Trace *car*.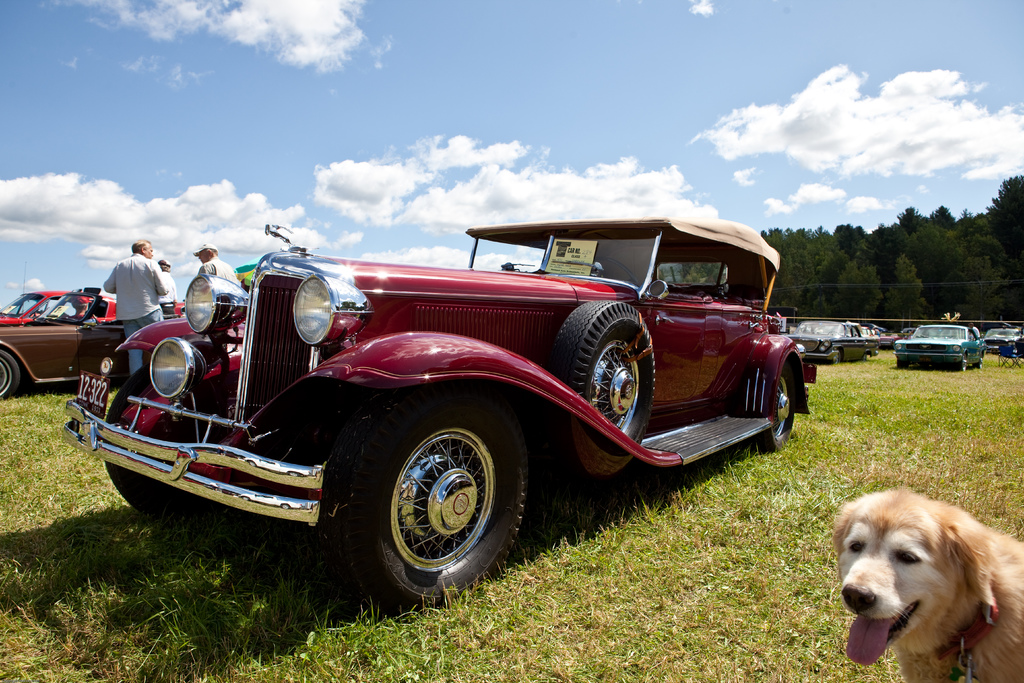
Traced to 771/317/886/371.
